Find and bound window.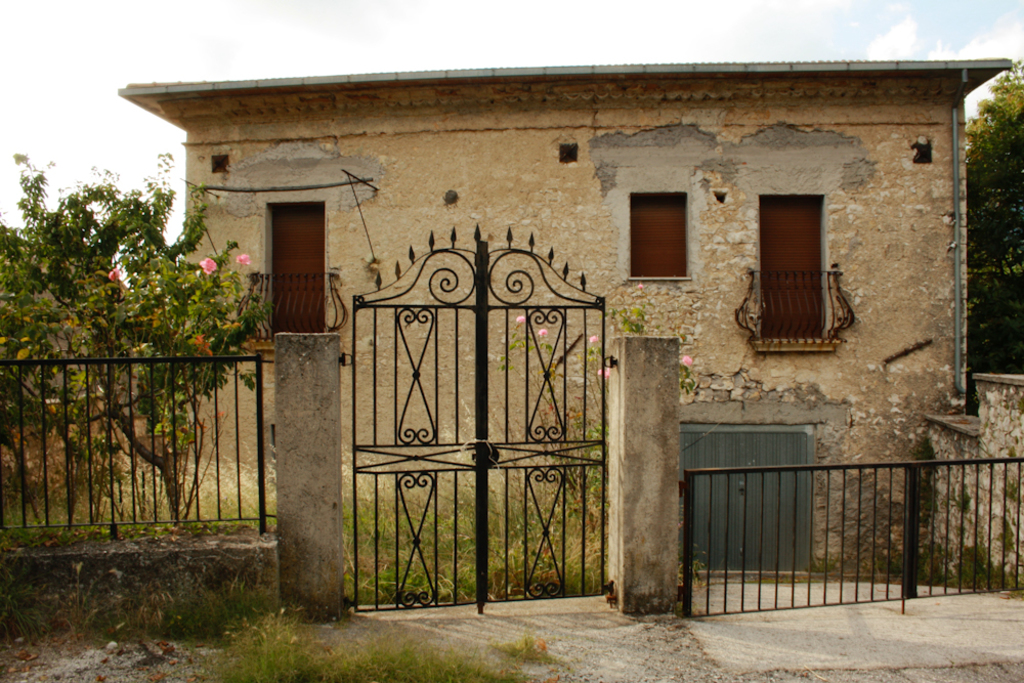
Bound: bbox=[268, 207, 334, 338].
